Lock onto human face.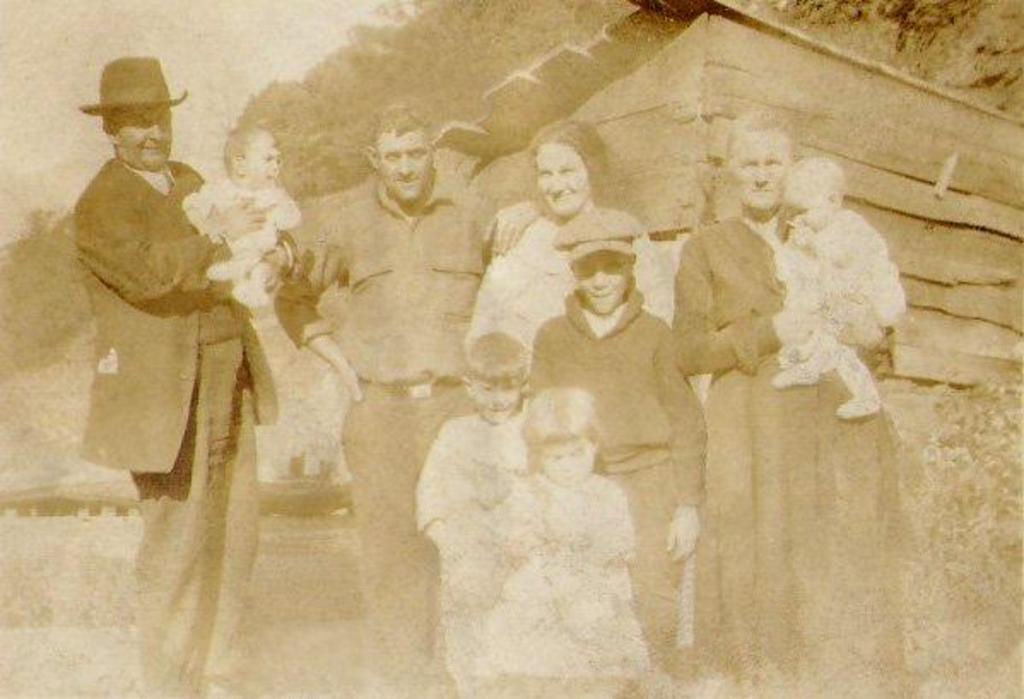
Locked: 733/128/788/210.
